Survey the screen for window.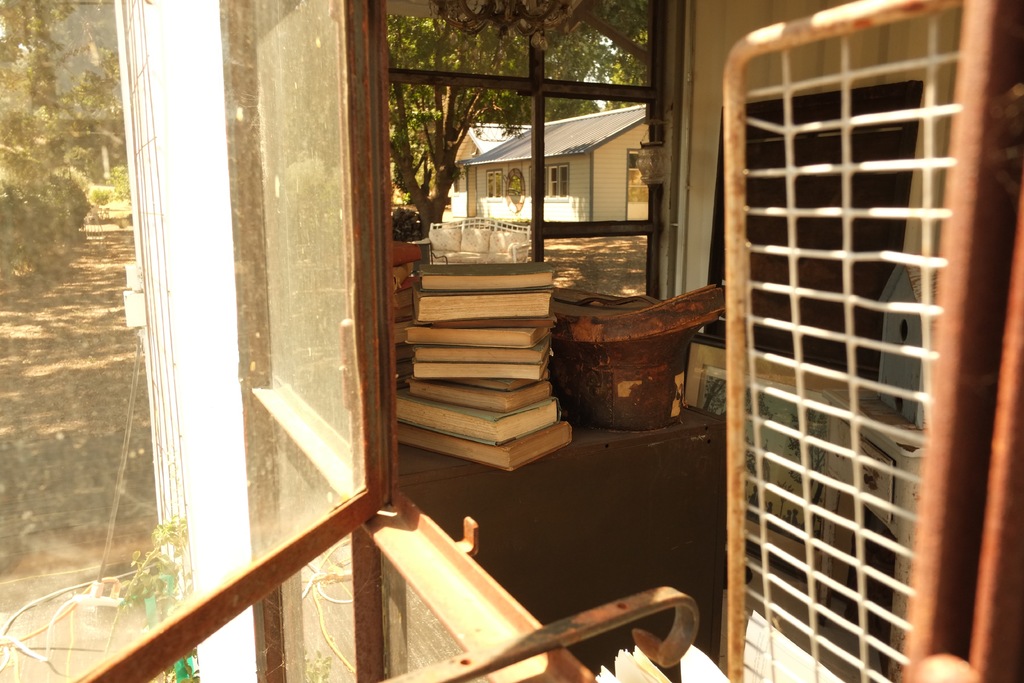
Survey found: crop(481, 174, 508, 200).
